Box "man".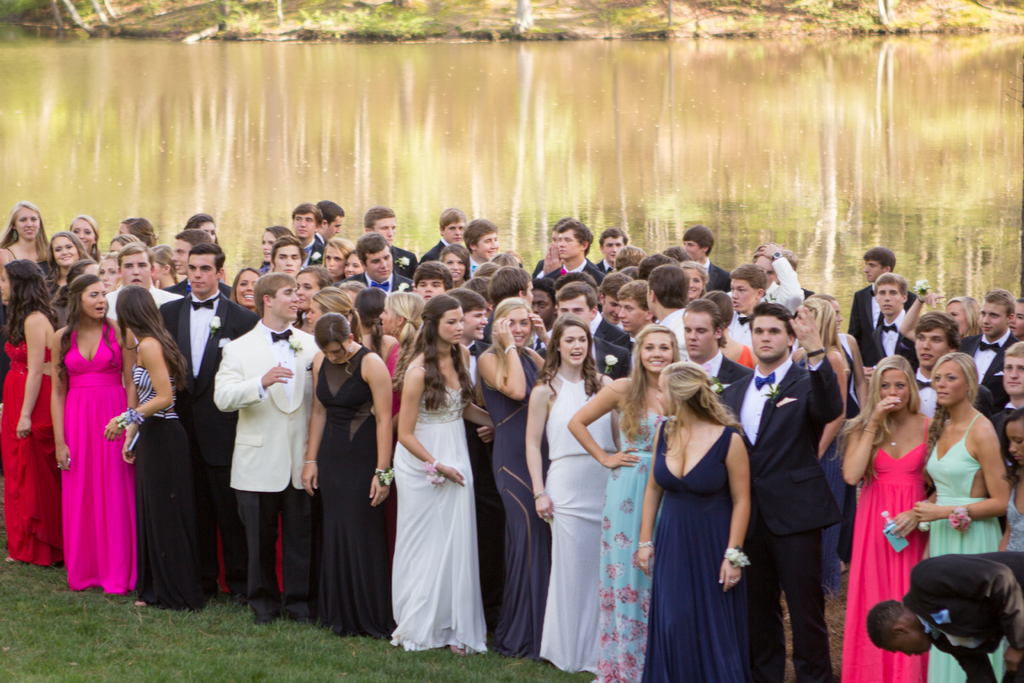
x1=306 y1=202 x2=345 y2=258.
